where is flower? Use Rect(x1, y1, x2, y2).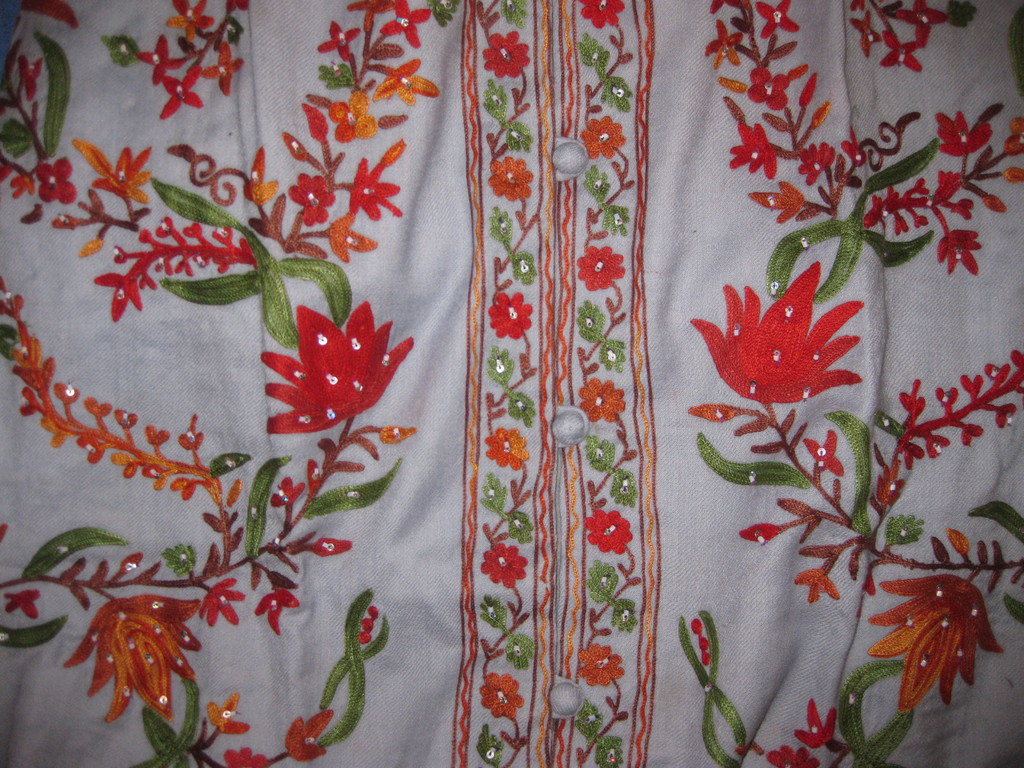
Rect(284, 709, 328, 761).
